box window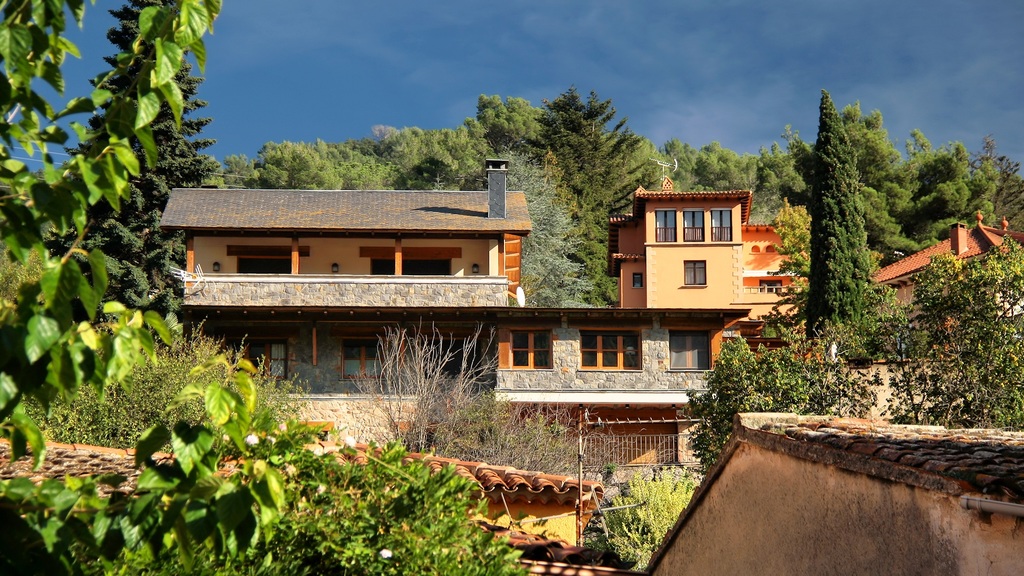
(681,260,710,291)
